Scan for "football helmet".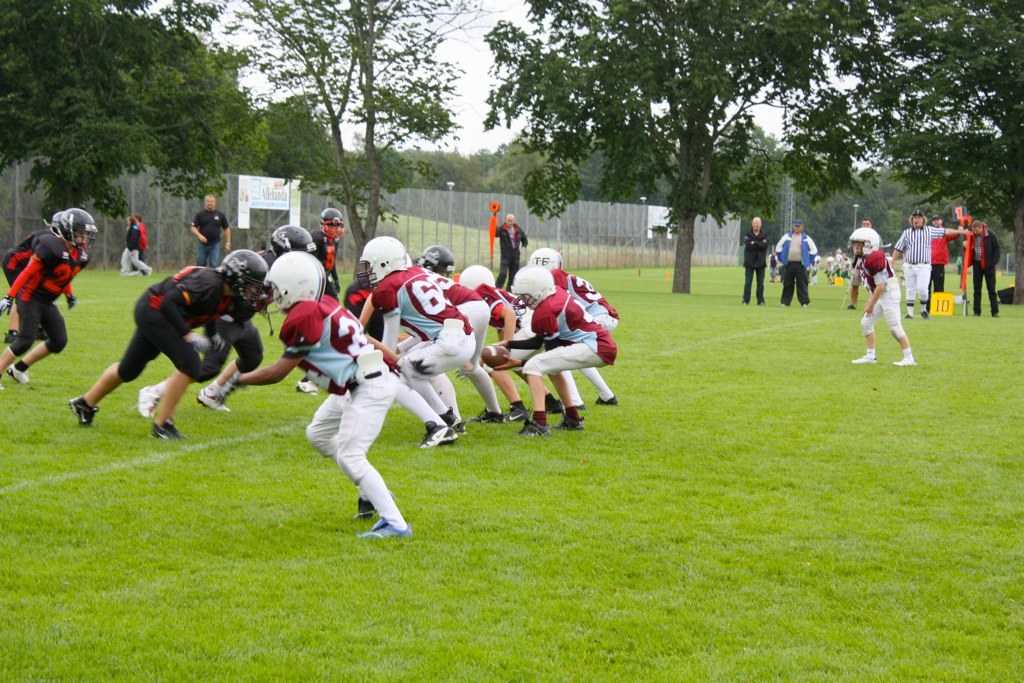
Scan result: x1=359, y1=235, x2=416, y2=287.
